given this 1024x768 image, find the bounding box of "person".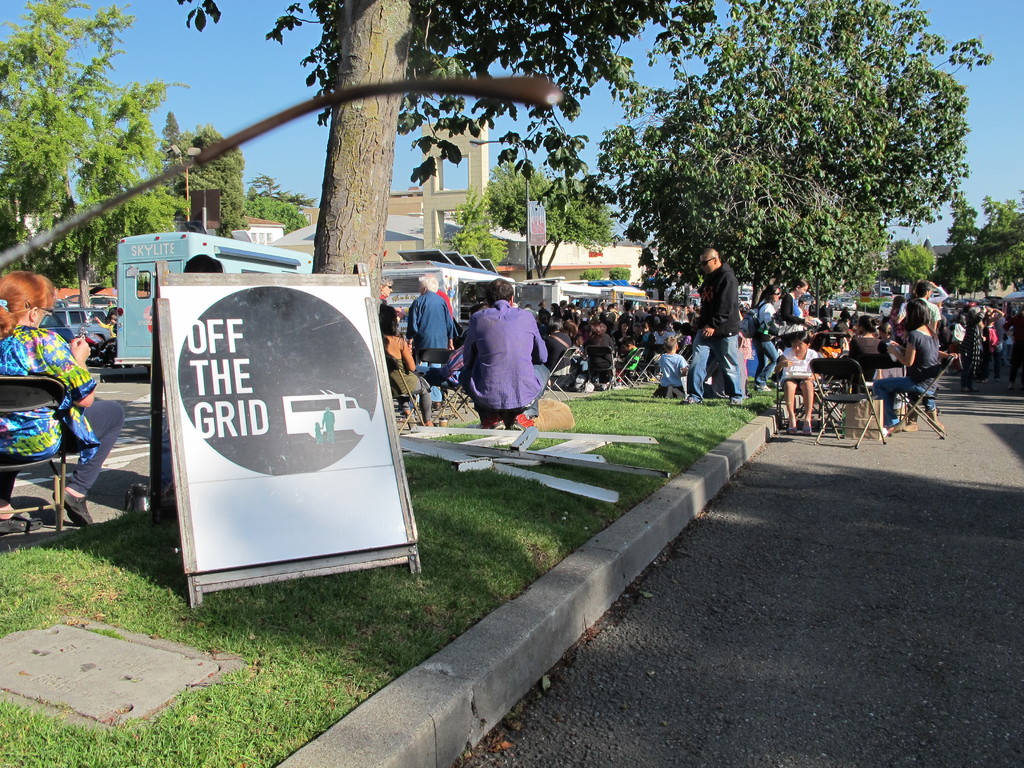
<region>816, 334, 858, 381</region>.
